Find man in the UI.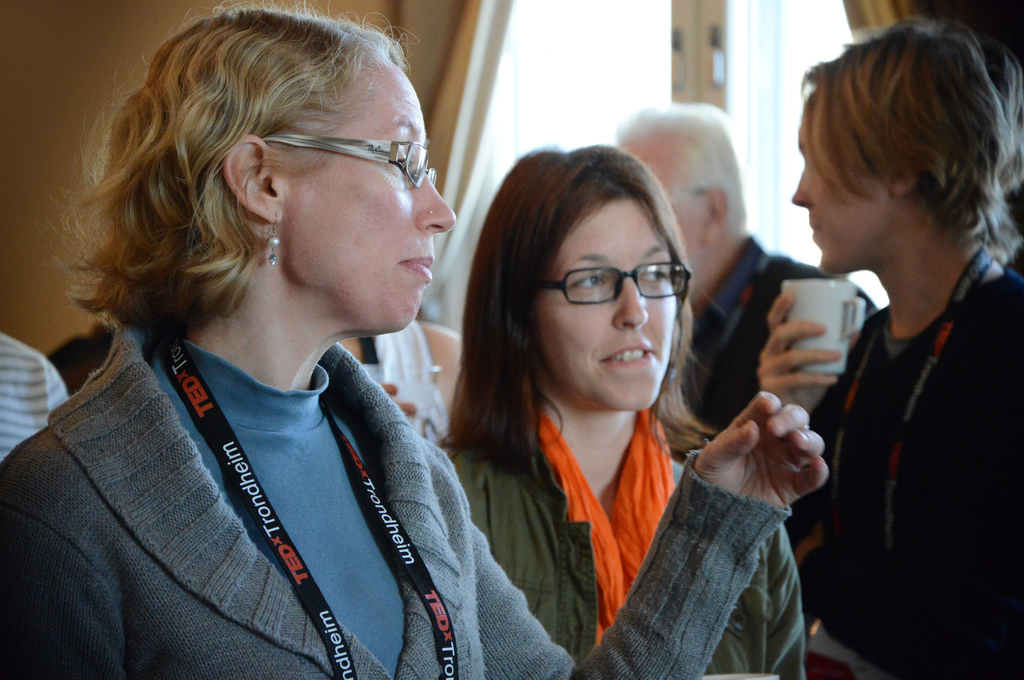
UI element at locate(787, 19, 1023, 679).
